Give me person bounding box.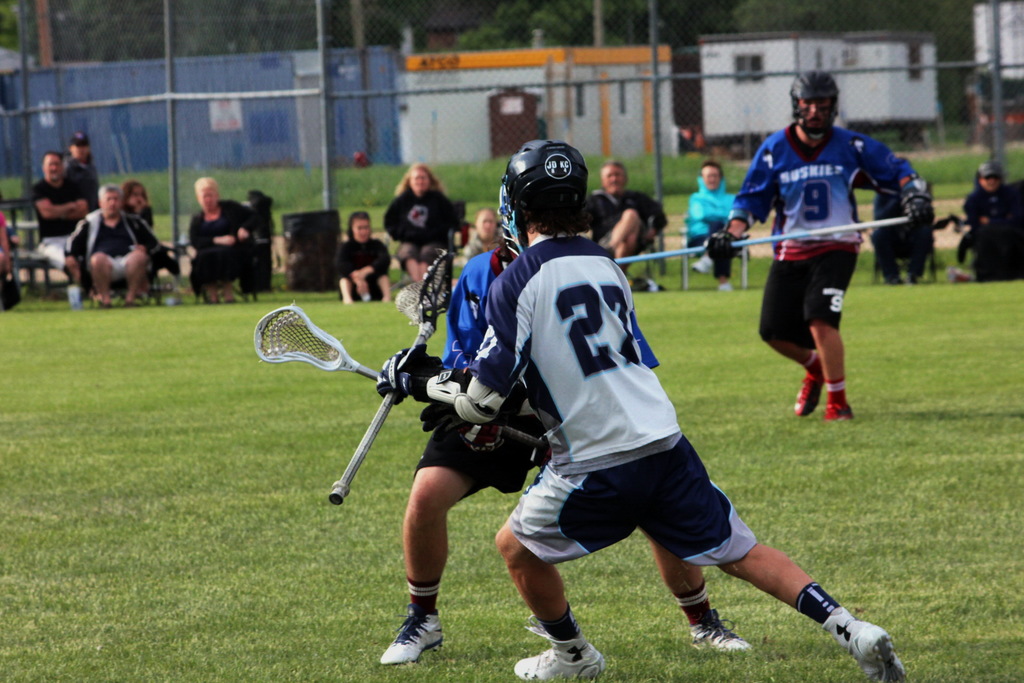
<region>385, 160, 454, 277</region>.
